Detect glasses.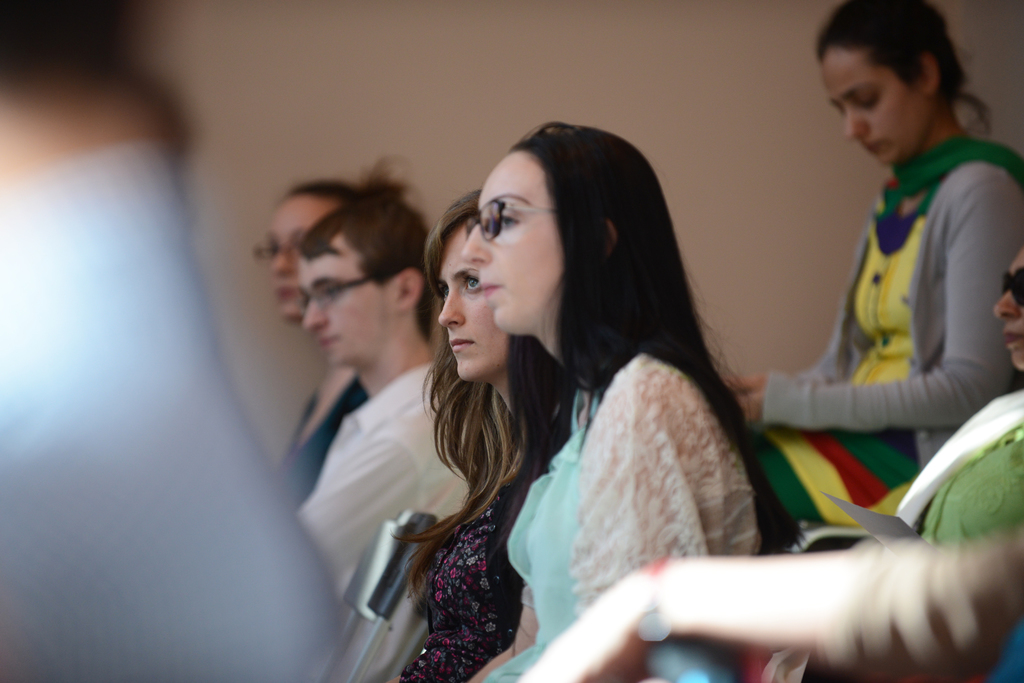
Detected at <bbox>294, 277, 378, 311</bbox>.
